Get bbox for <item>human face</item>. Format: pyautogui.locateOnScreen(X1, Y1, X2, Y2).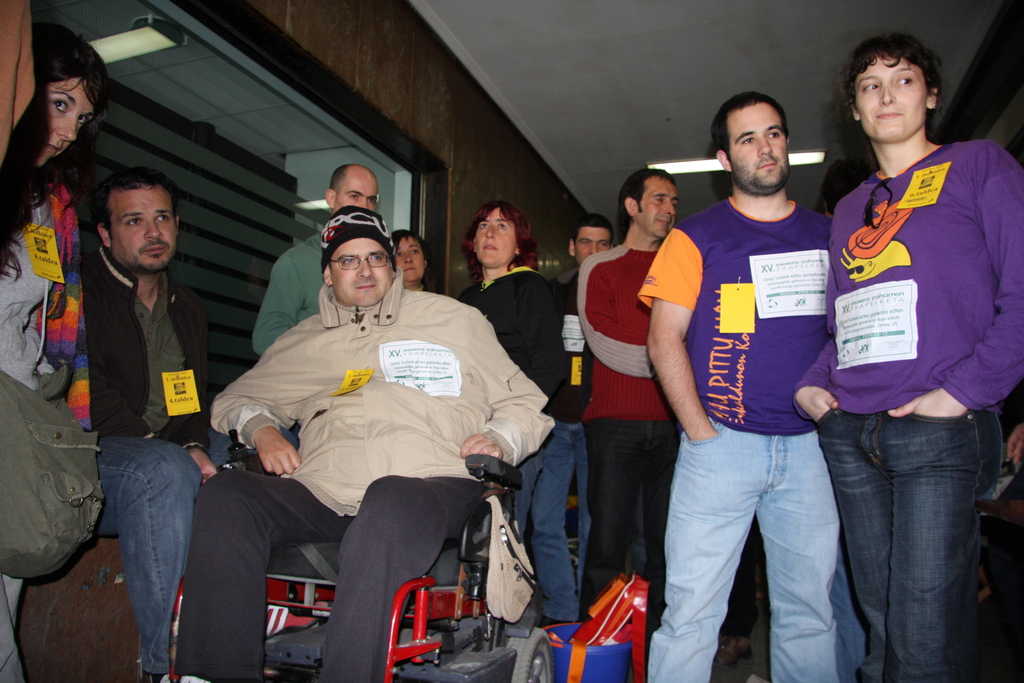
pyautogui.locateOnScreen(395, 236, 424, 282).
